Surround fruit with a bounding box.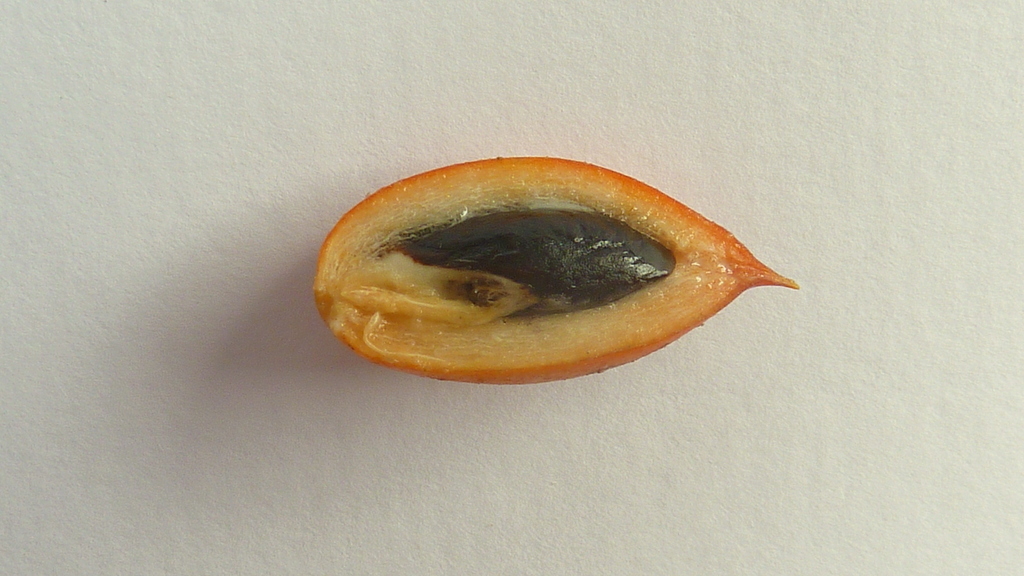
pyautogui.locateOnScreen(308, 154, 800, 387).
